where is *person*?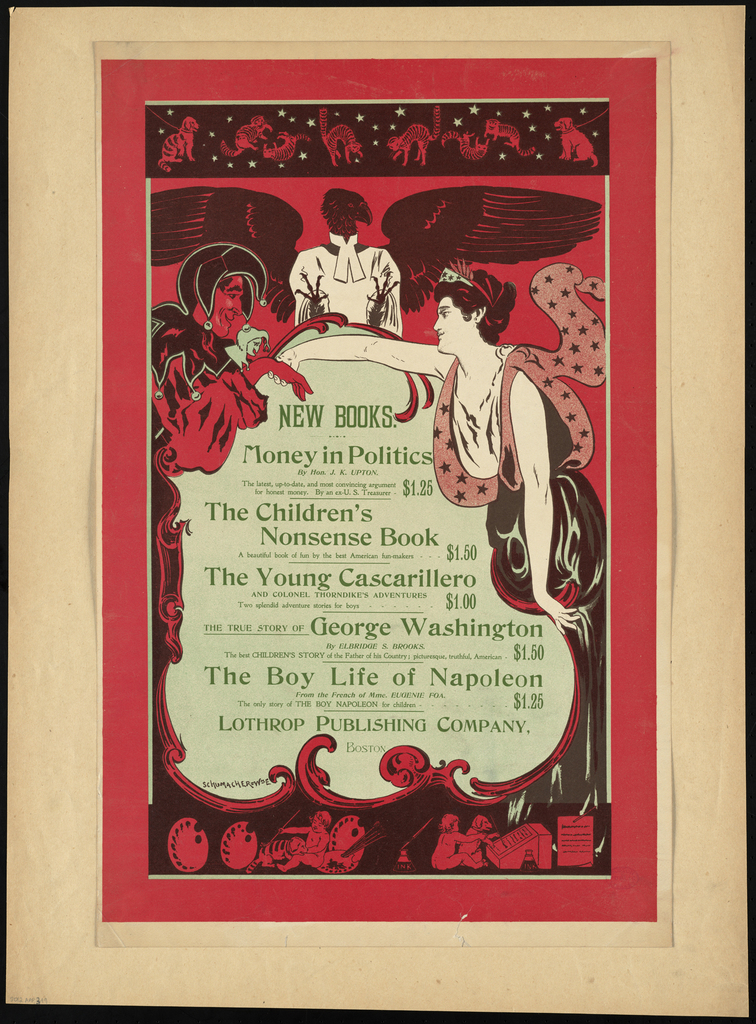
l=425, t=273, r=612, b=631.
